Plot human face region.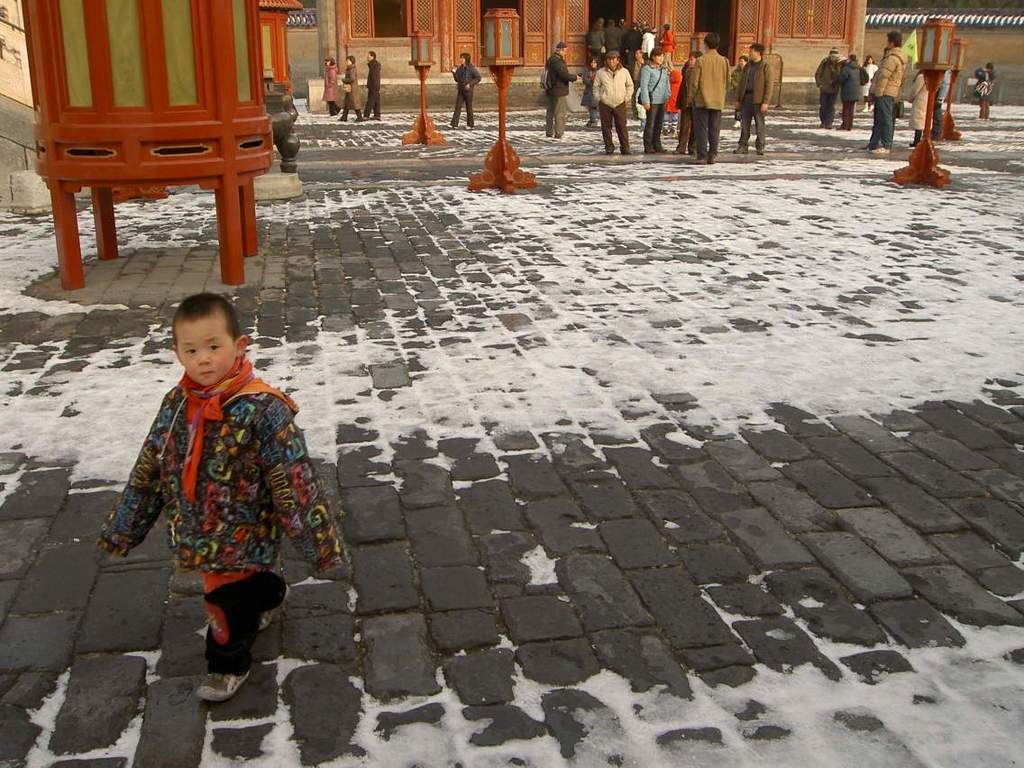
Plotted at locate(610, 58, 617, 72).
